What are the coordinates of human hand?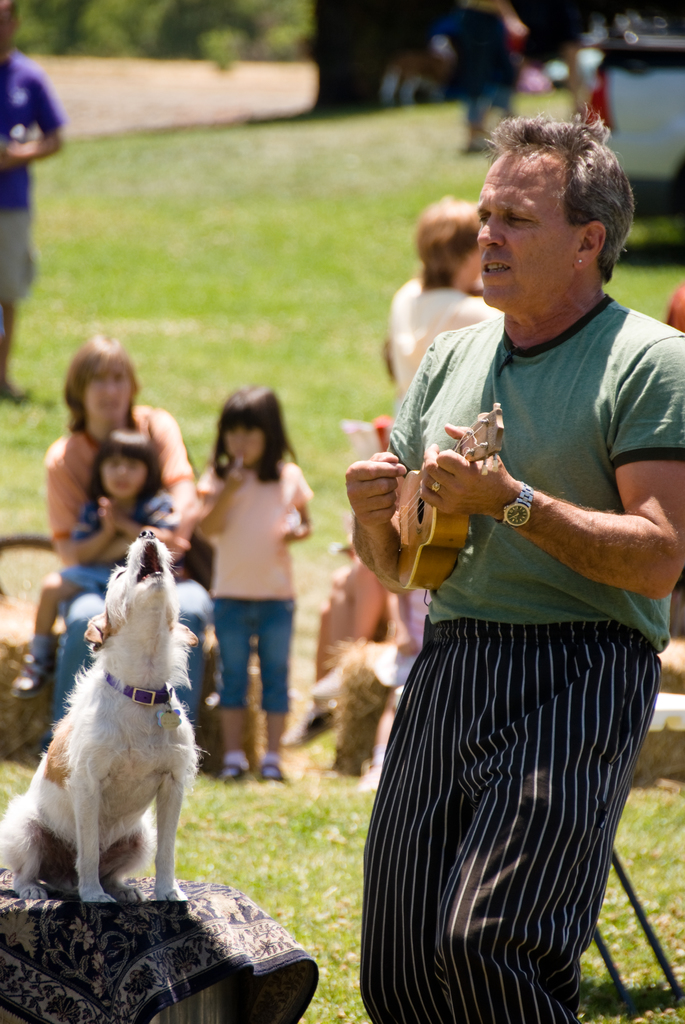
[x1=102, y1=503, x2=116, y2=534].
